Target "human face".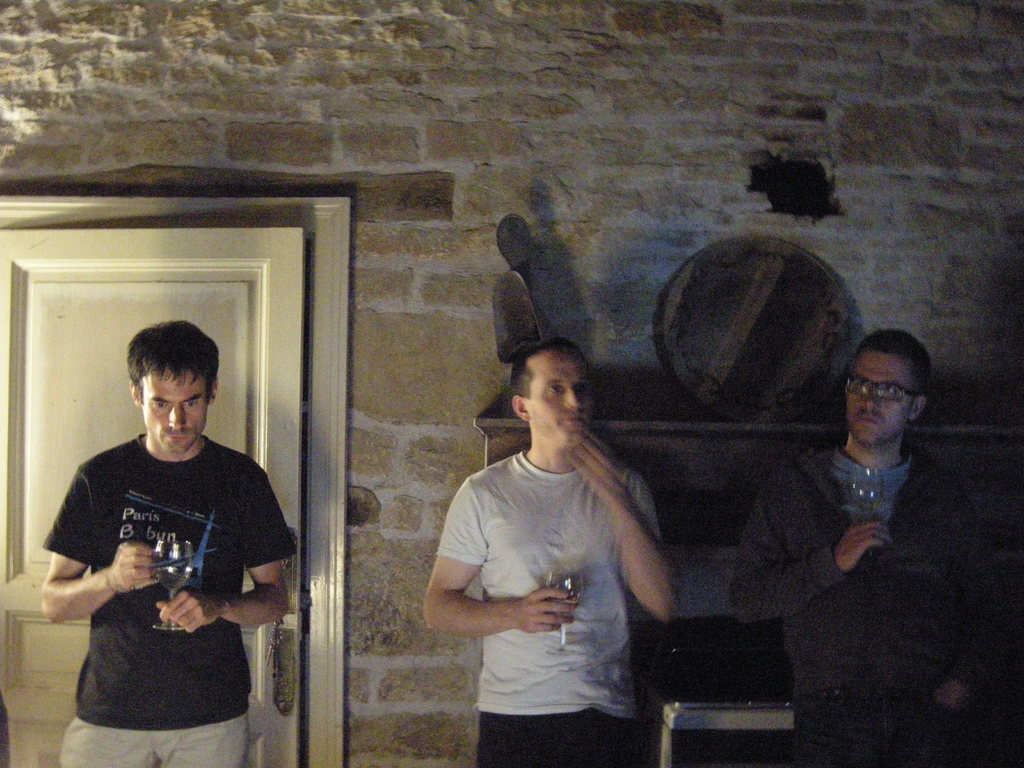
Target region: 143, 369, 212, 449.
